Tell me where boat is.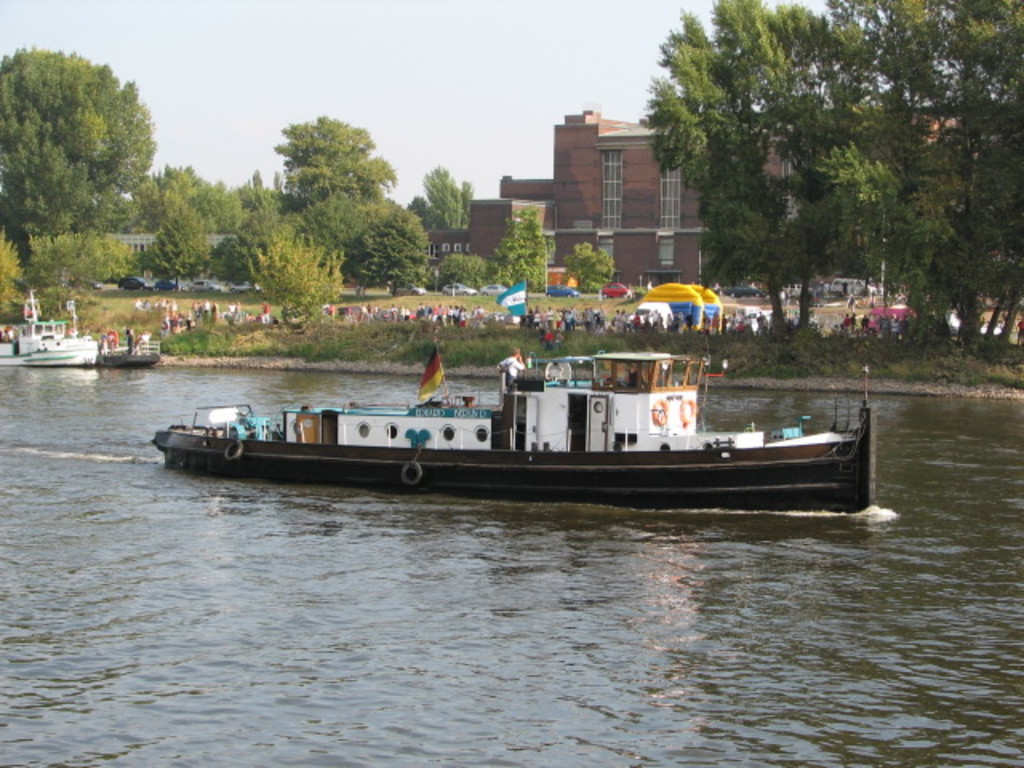
boat is at bbox=(0, 290, 158, 371).
